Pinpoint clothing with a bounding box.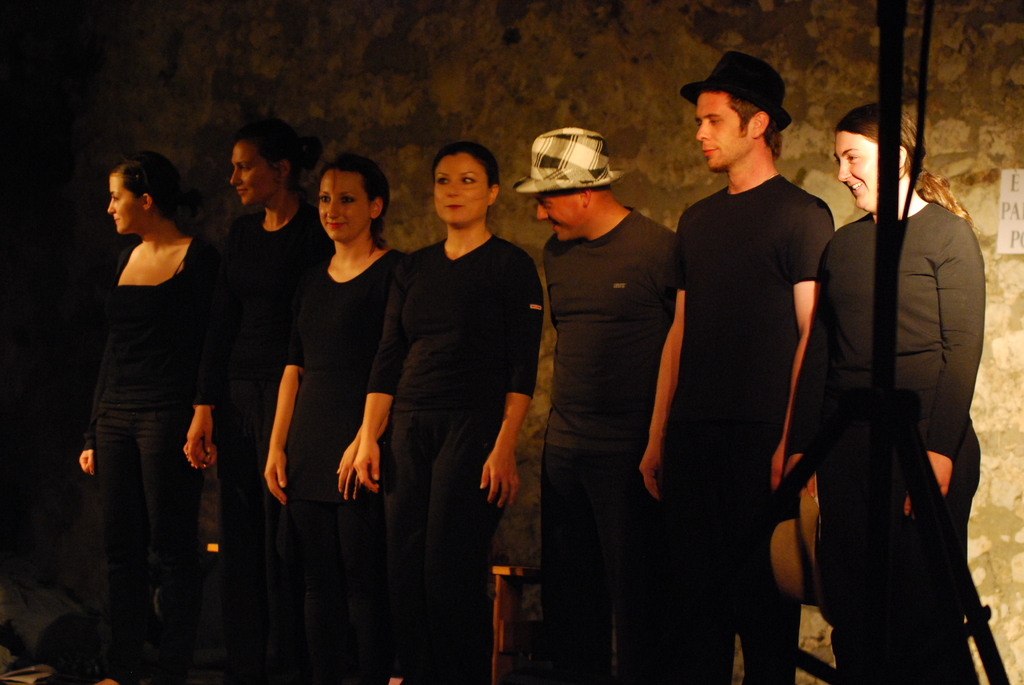
left=198, top=205, right=342, bottom=684.
